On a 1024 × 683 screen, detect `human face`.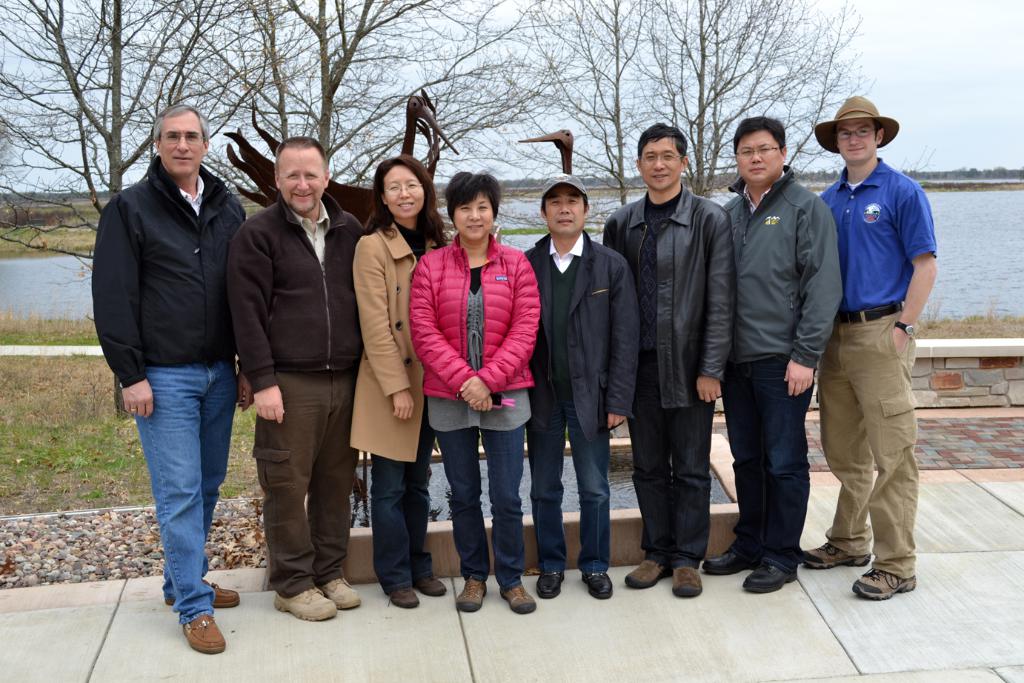
158 116 203 178.
